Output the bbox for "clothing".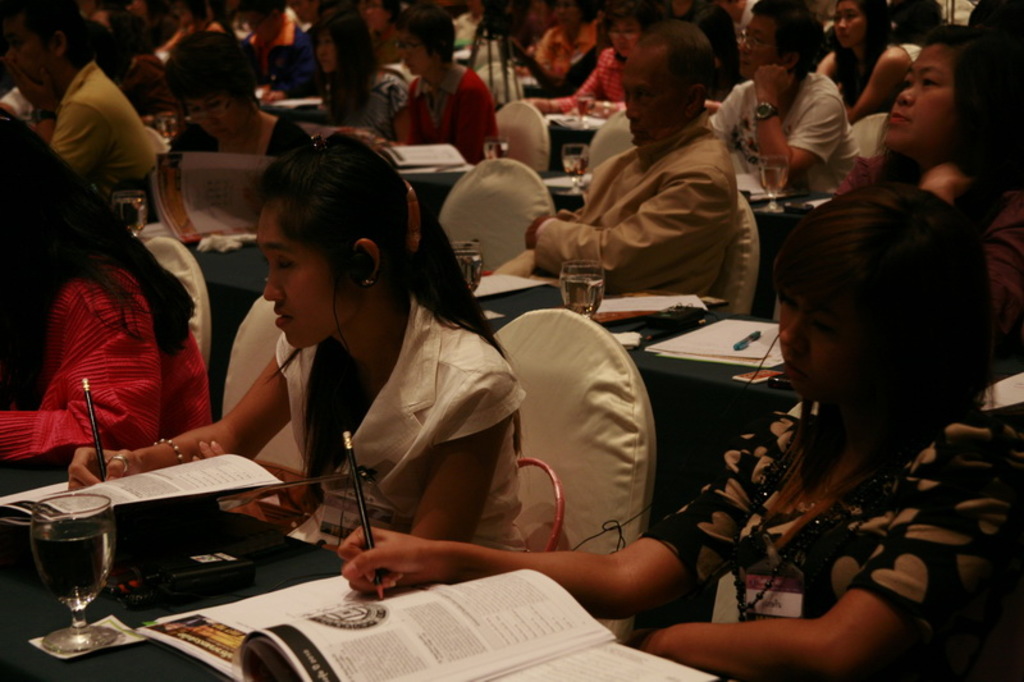
(x1=701, y1=64, x2=854, y2=198).
